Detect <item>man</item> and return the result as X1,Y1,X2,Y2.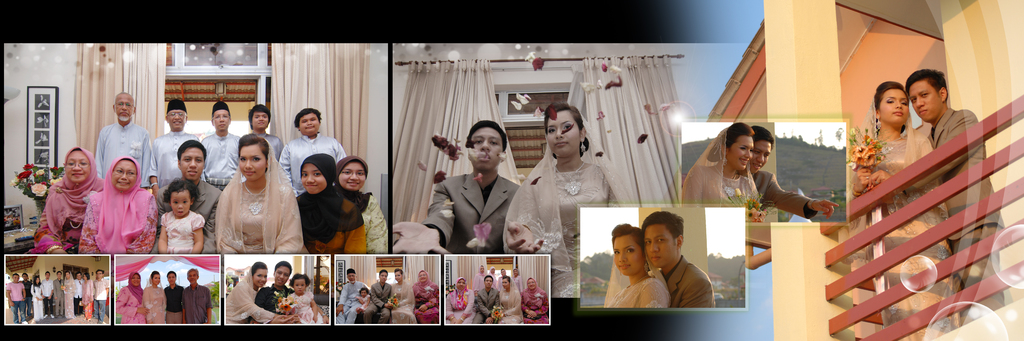
741,123,837,213.
